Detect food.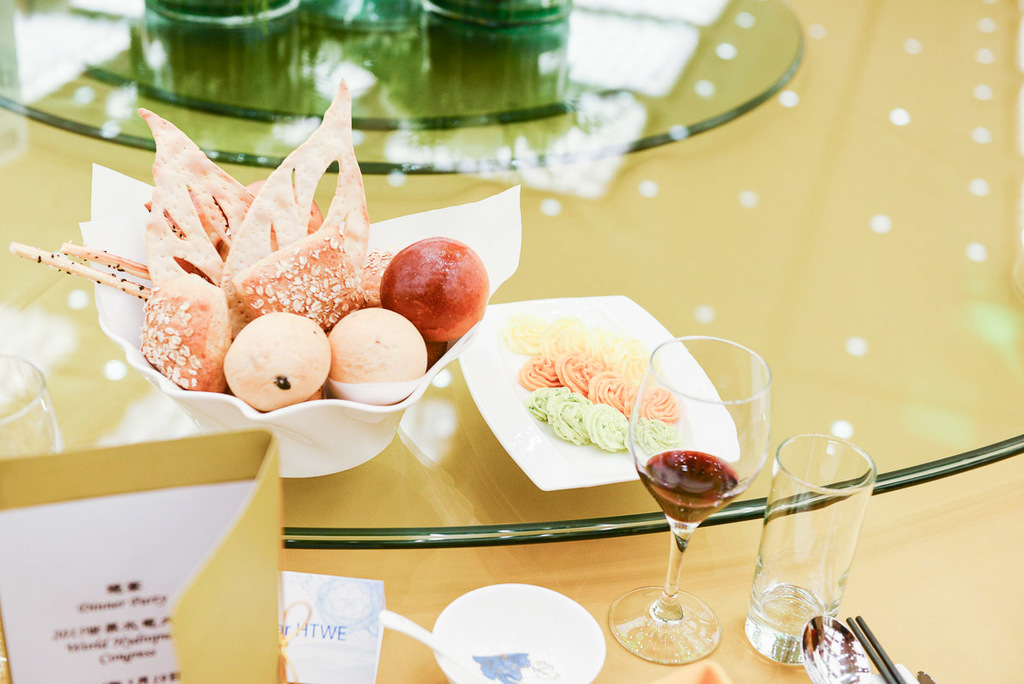
Detected at bbox=[0, 62, 488, 416].
